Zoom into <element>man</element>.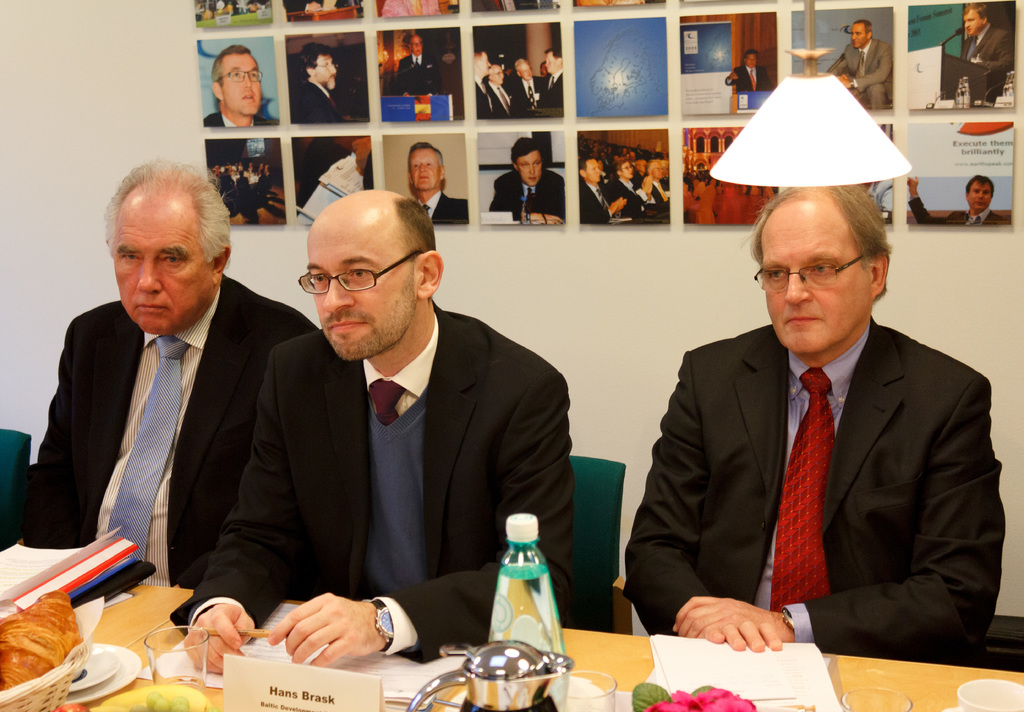
Zoom target: 172, 188, 575, 676.
